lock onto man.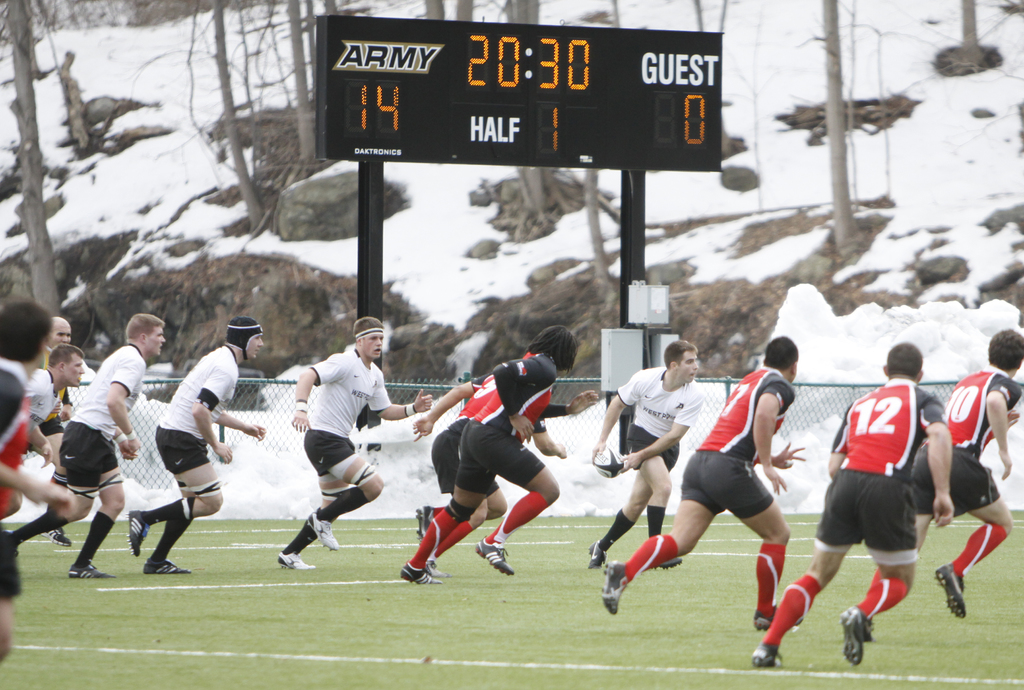
Locked: 0, 456, 80, 659.
